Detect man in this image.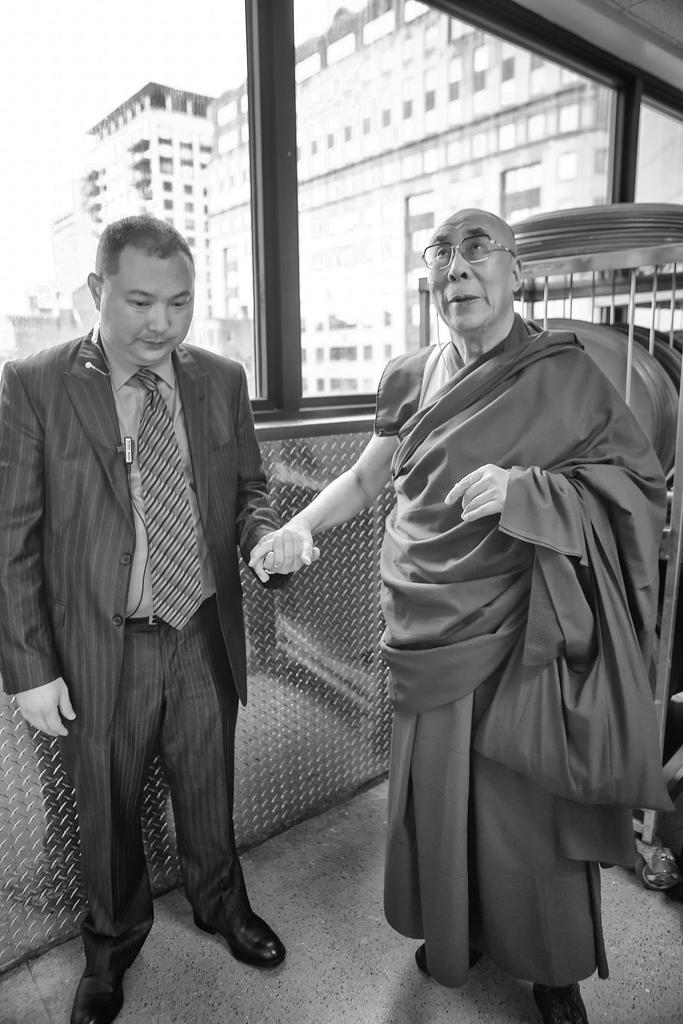
Detection: 17,179,310,982.
